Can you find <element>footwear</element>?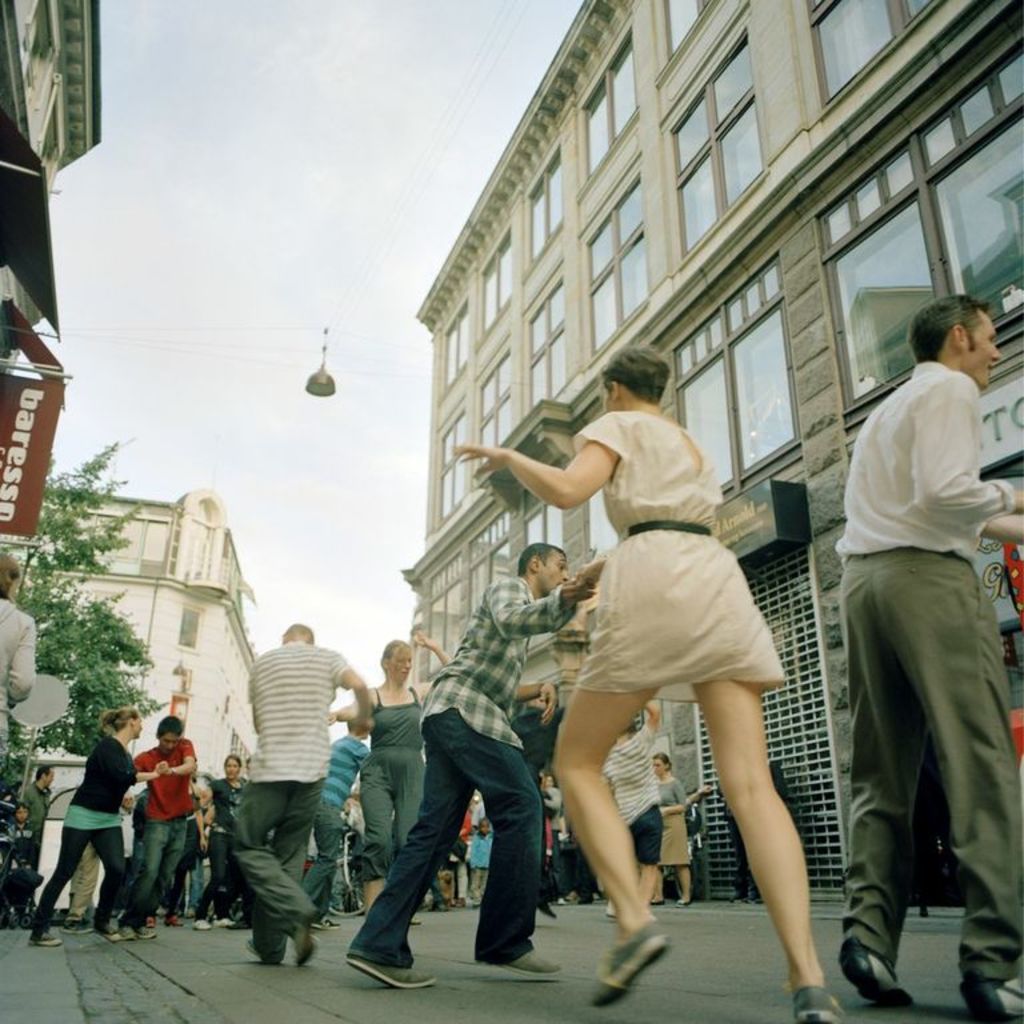
Yes, bounding box: (829, 933, 911, 1003).
